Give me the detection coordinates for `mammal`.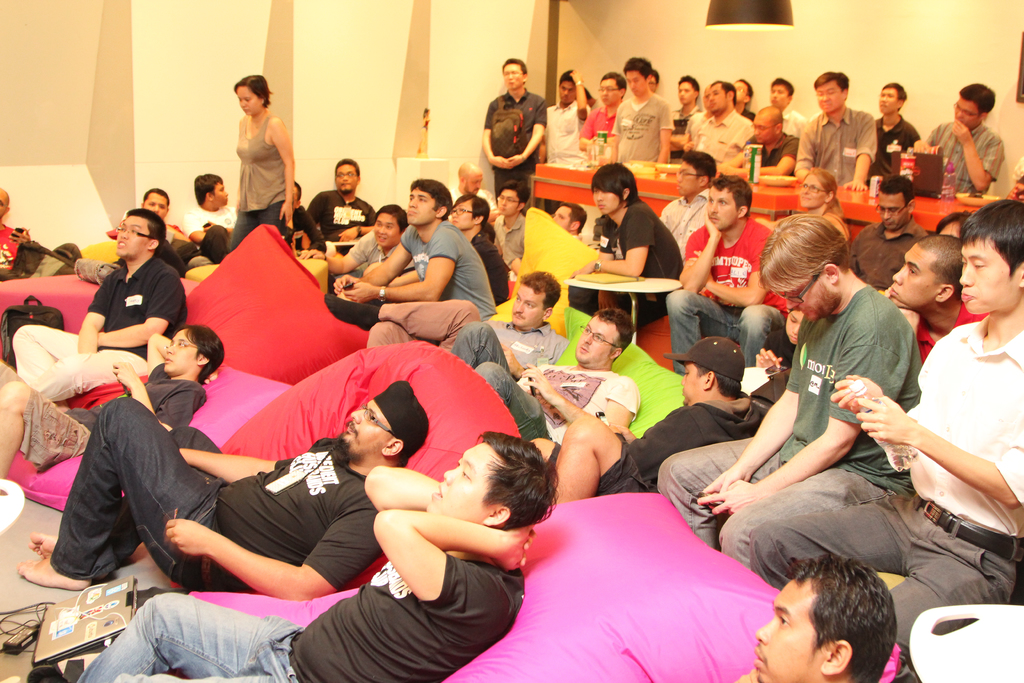
[689, 79, 756, 164].
